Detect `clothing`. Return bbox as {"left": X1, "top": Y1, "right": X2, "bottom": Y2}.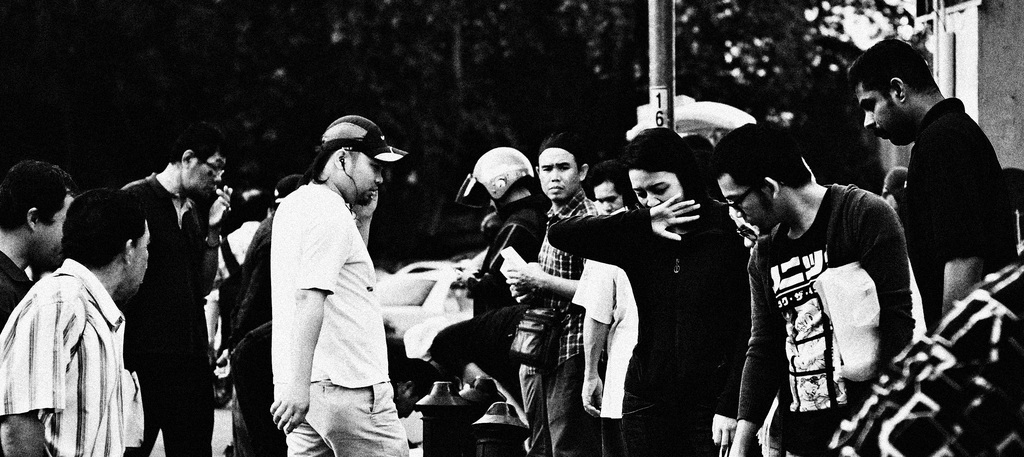
{"left": 905, "top": 90, "right": 1012, "bottom": 336}.
